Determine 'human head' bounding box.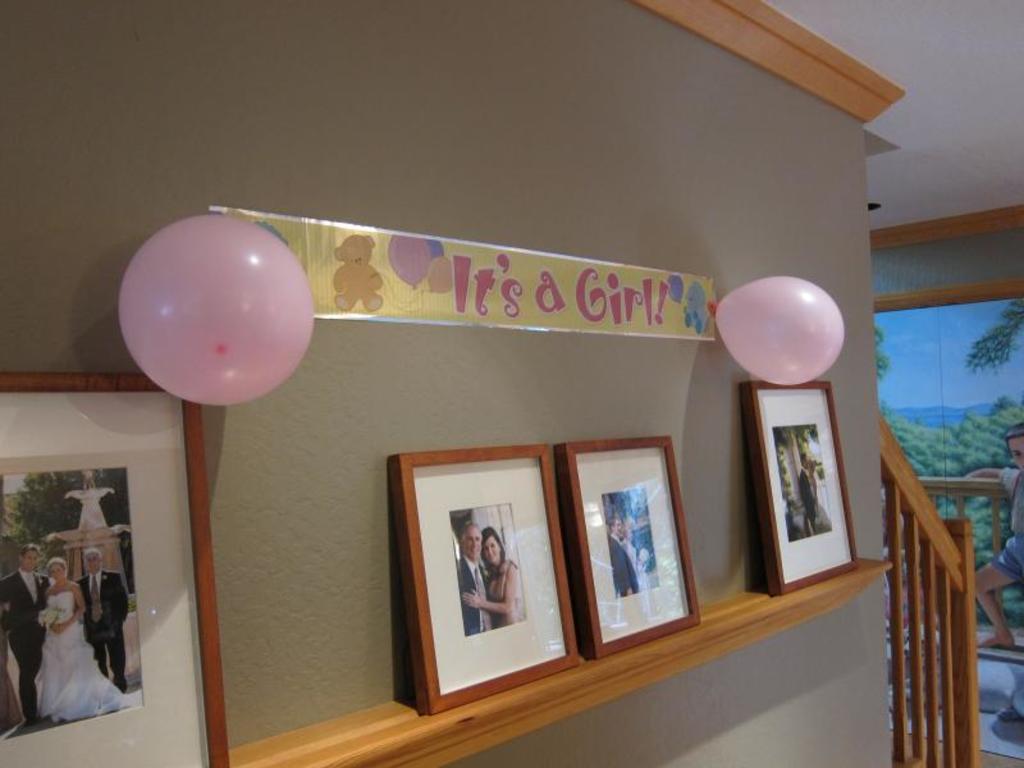
Determined: <box>82,547,105,577</box>.
